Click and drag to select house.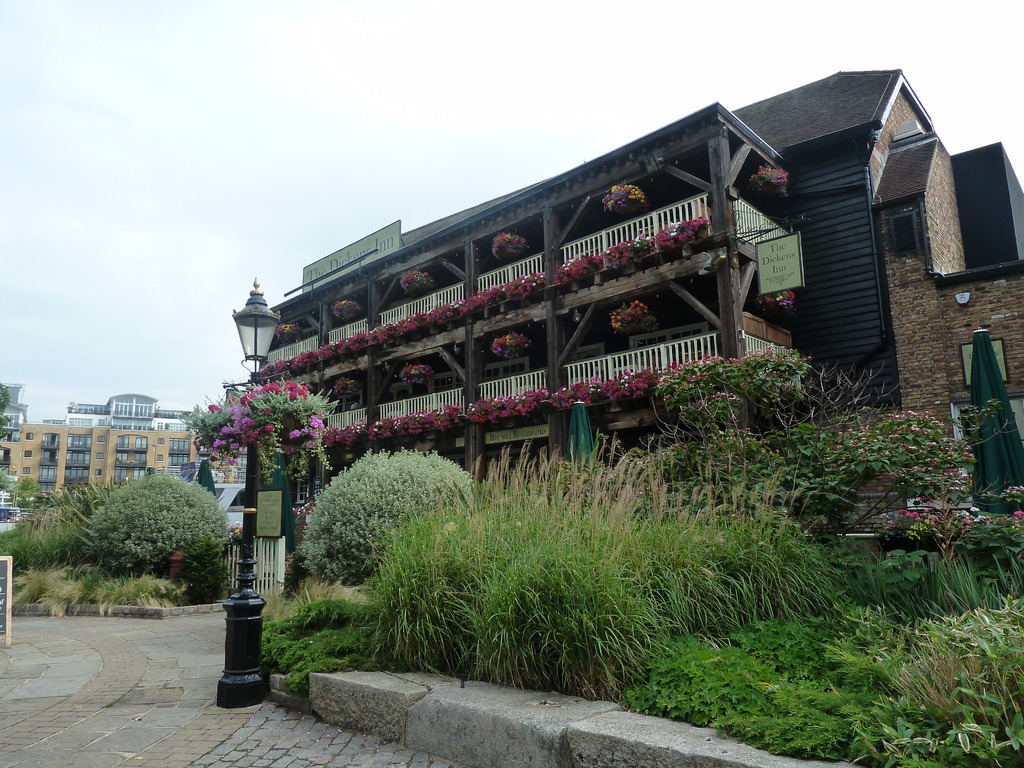
Selection: (x1=0, y1=422, x2=200, y2=508).
